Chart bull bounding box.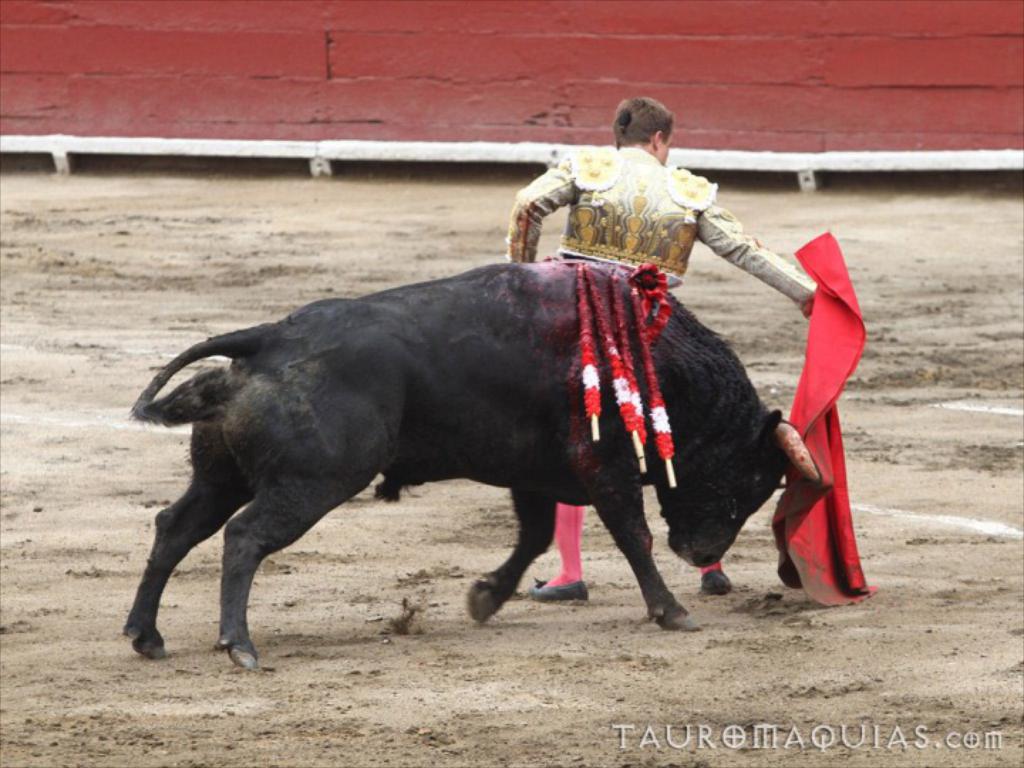
Charted: <region>114, 259, 792, 671</region>.
